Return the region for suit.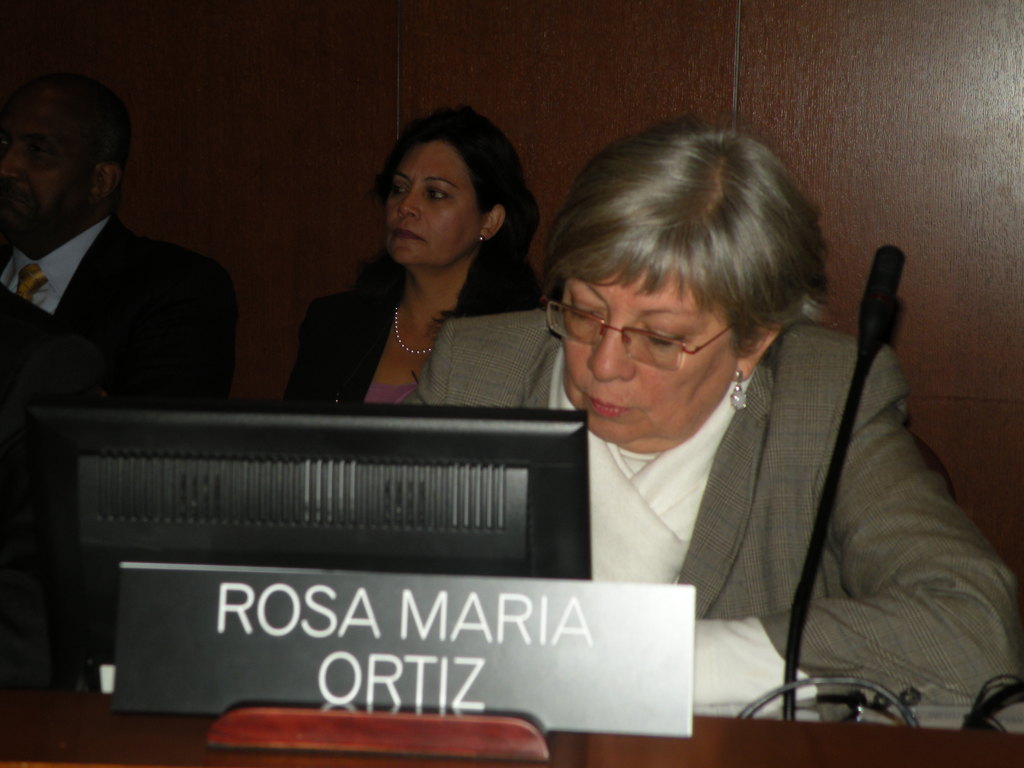
[473, 247, 964, 705].
